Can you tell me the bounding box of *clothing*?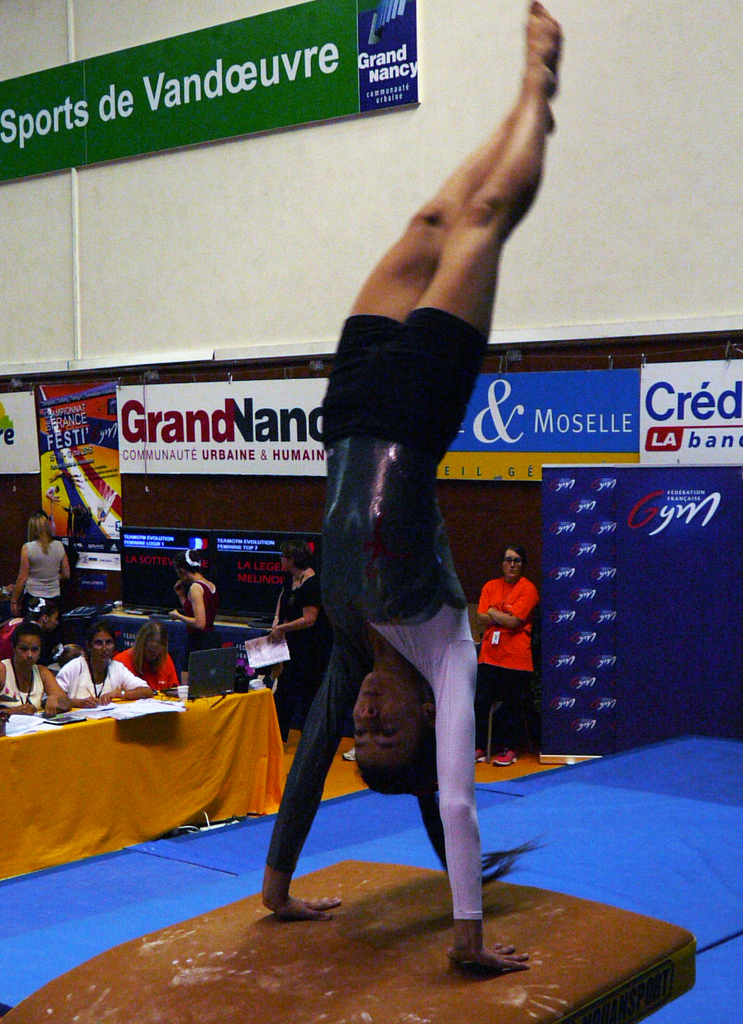
483:557:552:719.
